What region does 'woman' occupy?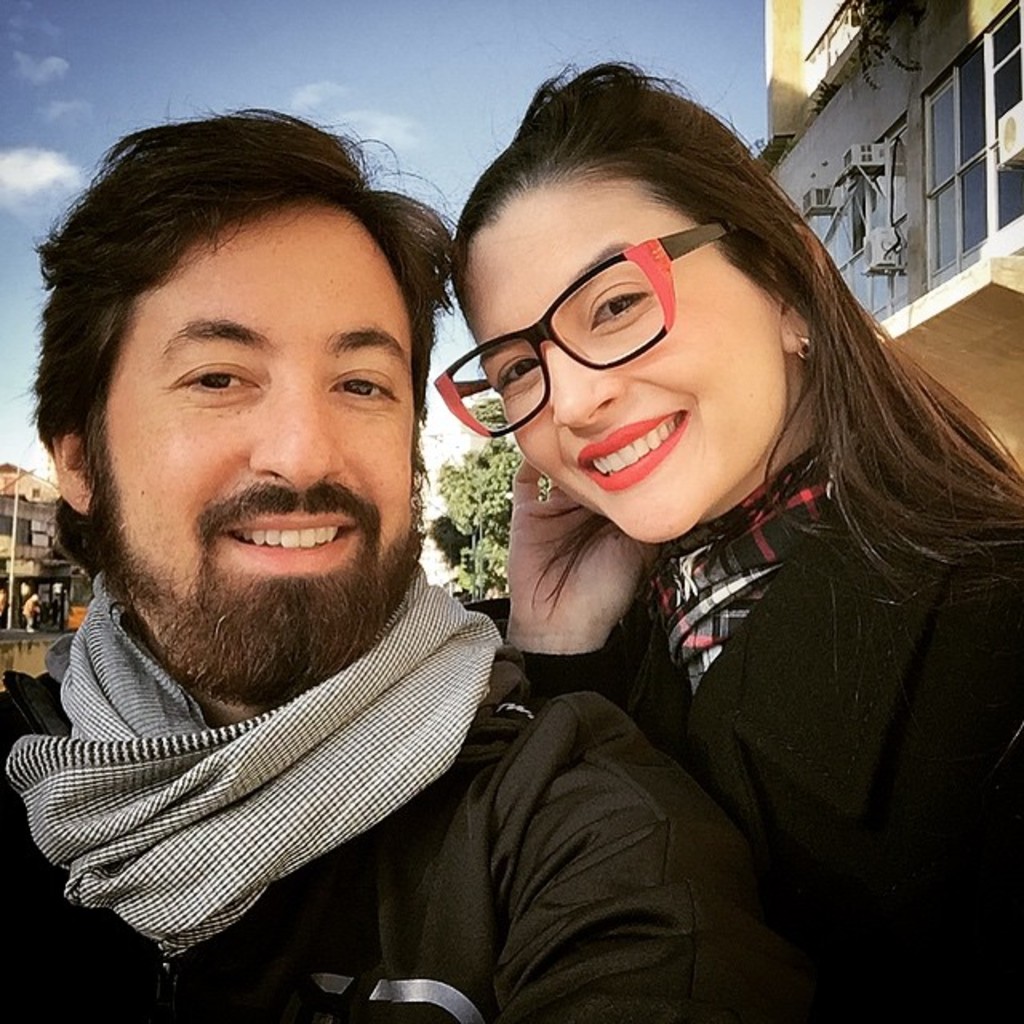
detection(432, 54, 1022, 1016).
